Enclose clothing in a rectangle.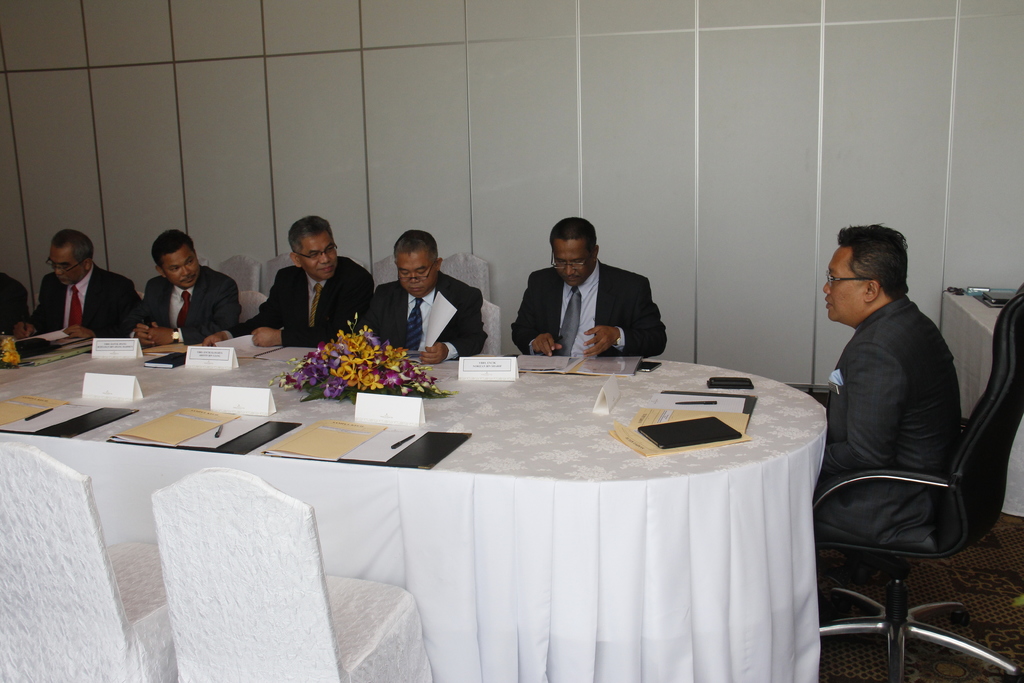
221, 256, 374, 348.
